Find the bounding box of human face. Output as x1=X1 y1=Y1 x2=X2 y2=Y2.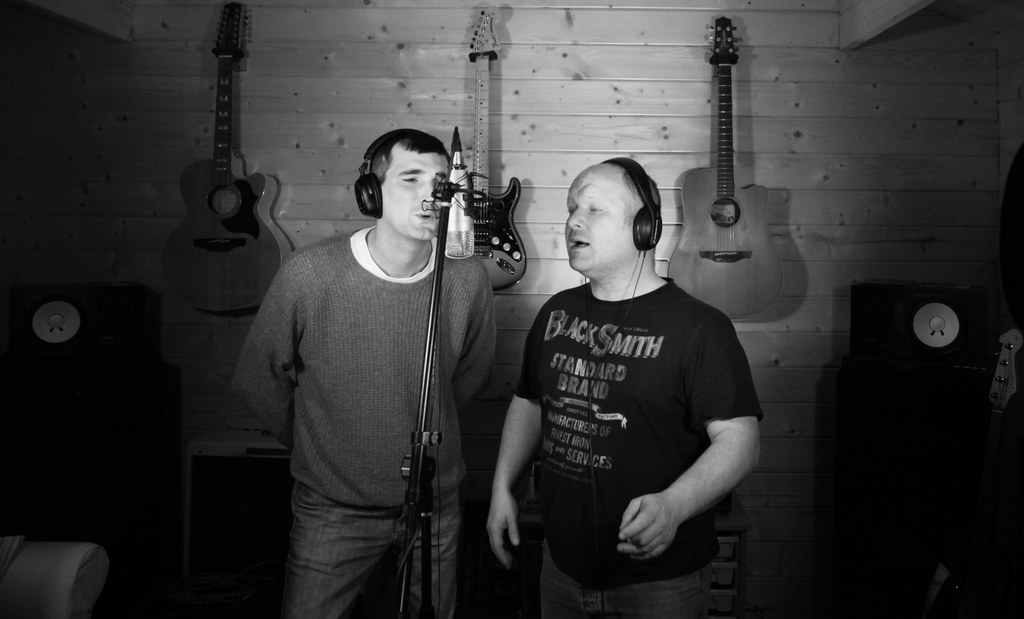
x1=562 y1=163 x2=628 y2=274.
